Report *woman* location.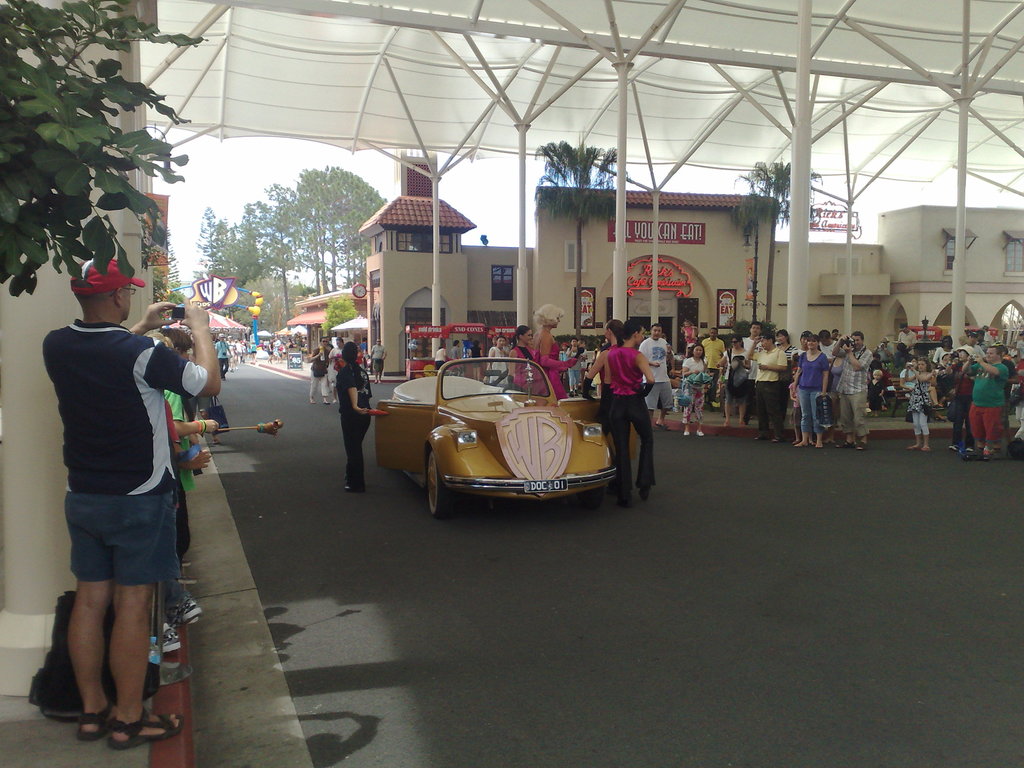
Report: BBox(776, 327, 801, 364).
